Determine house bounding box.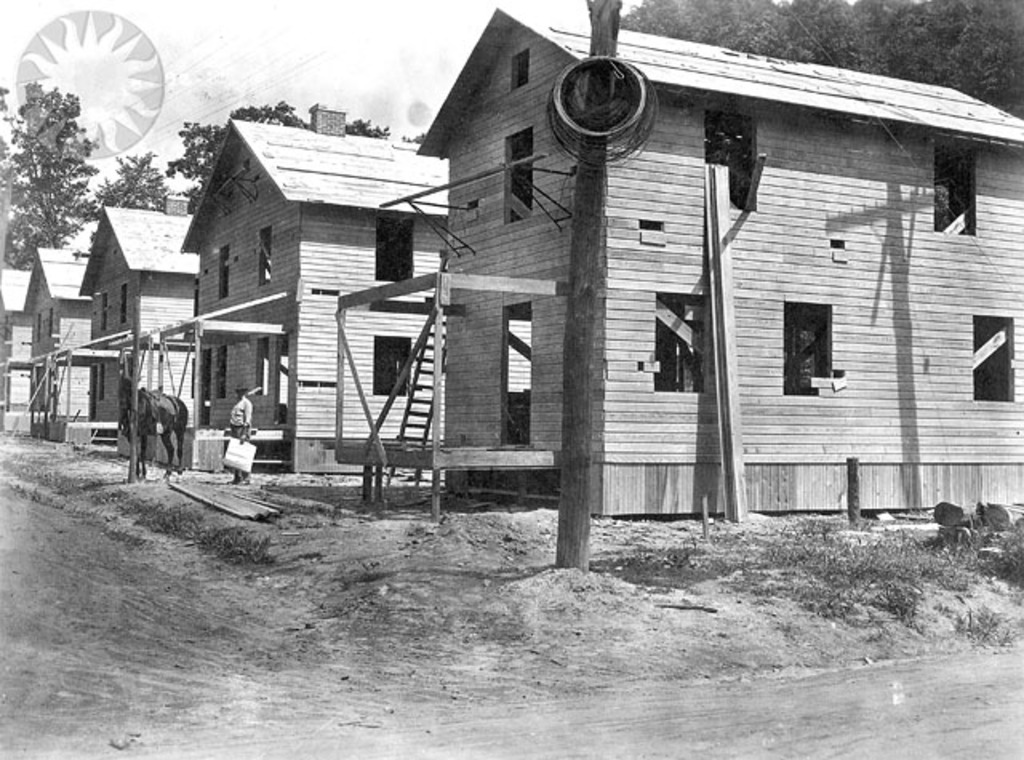
Determined: (x1=34, y1=208, x2=195, y2=453).
